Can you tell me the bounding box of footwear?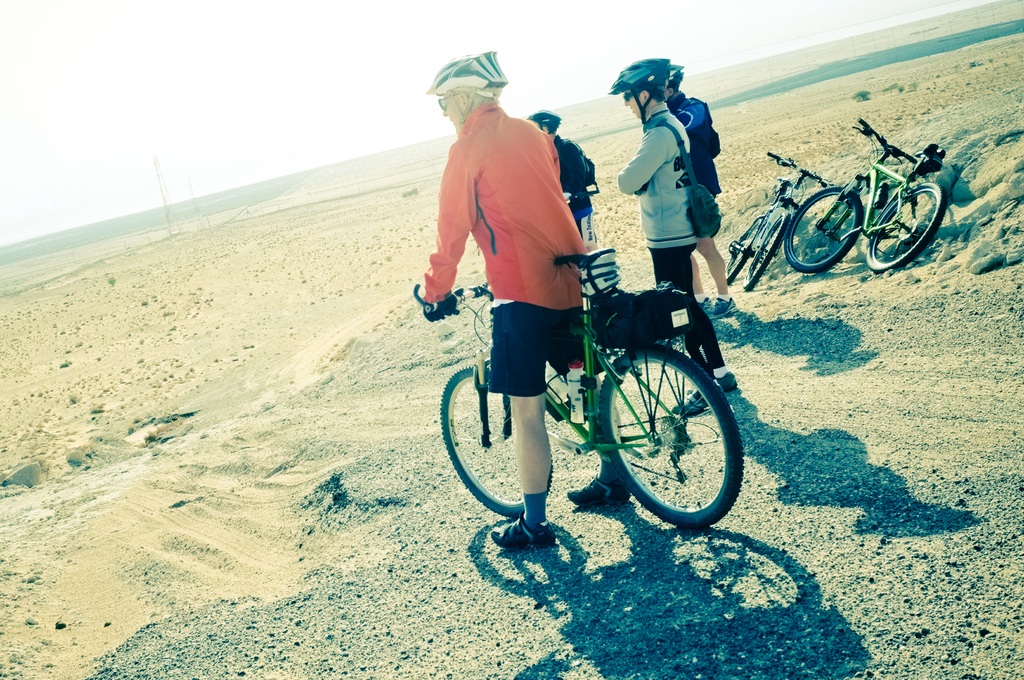
detection(683, 369, 740, 399).
